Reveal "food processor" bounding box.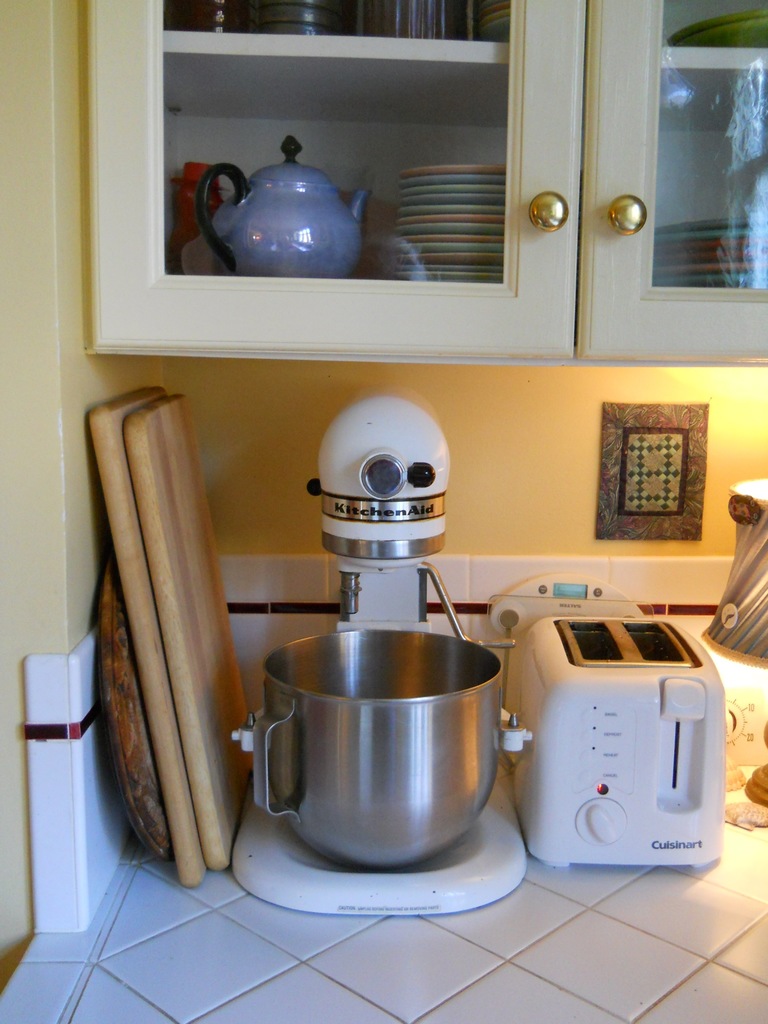
Revealed: (x1=227, y1=391, x2=525, y2=916).
